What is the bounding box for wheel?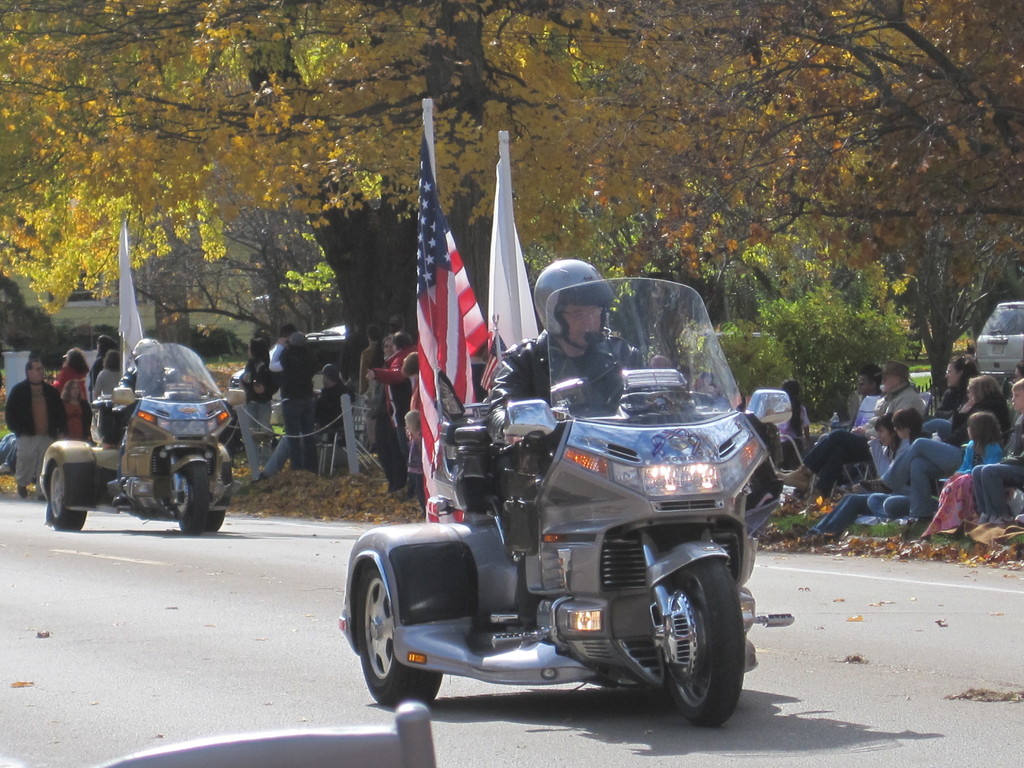
bbox(181, 465, 216, 530).
